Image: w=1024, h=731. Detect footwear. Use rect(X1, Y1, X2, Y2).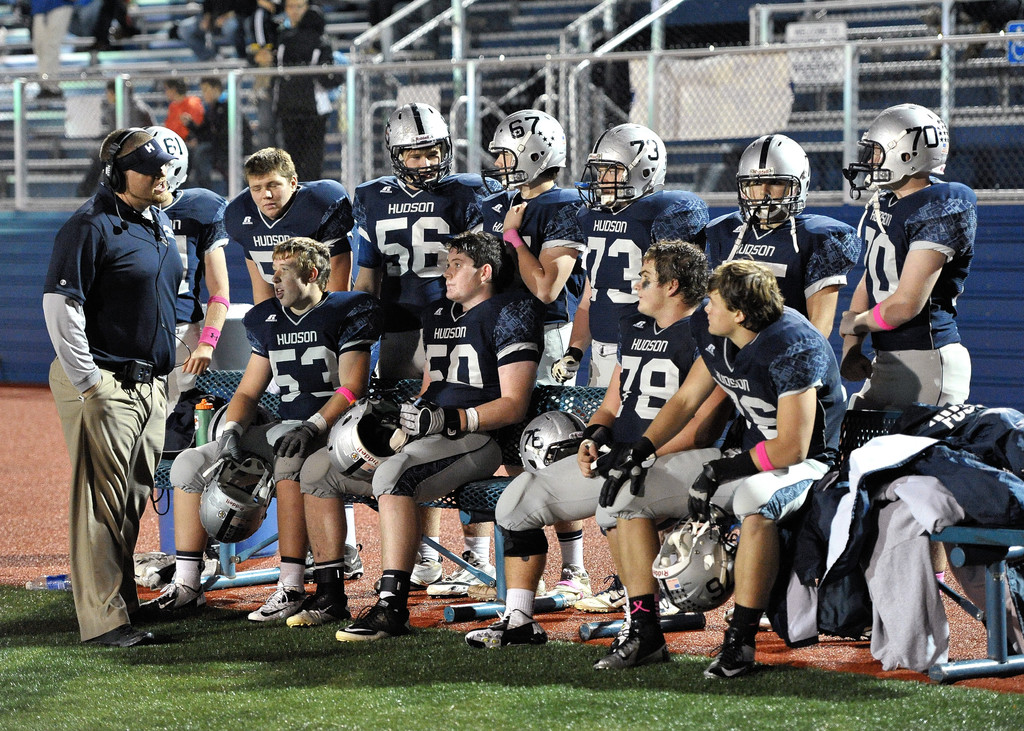
rect(426, 547, 499, 598).
